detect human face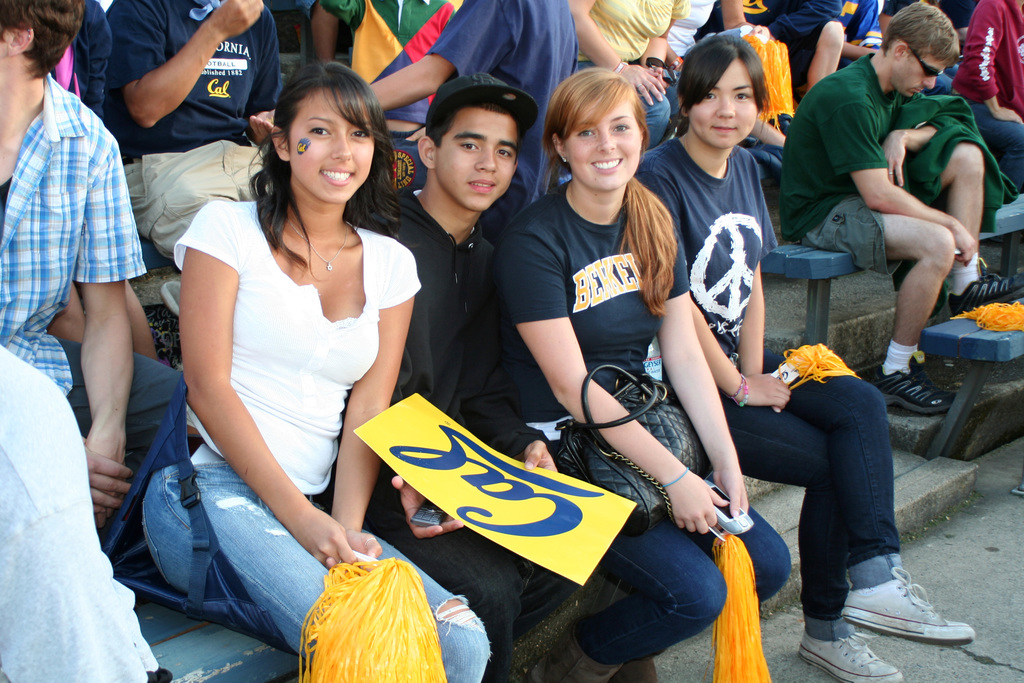
select_region(897, 50, 954, 100)
